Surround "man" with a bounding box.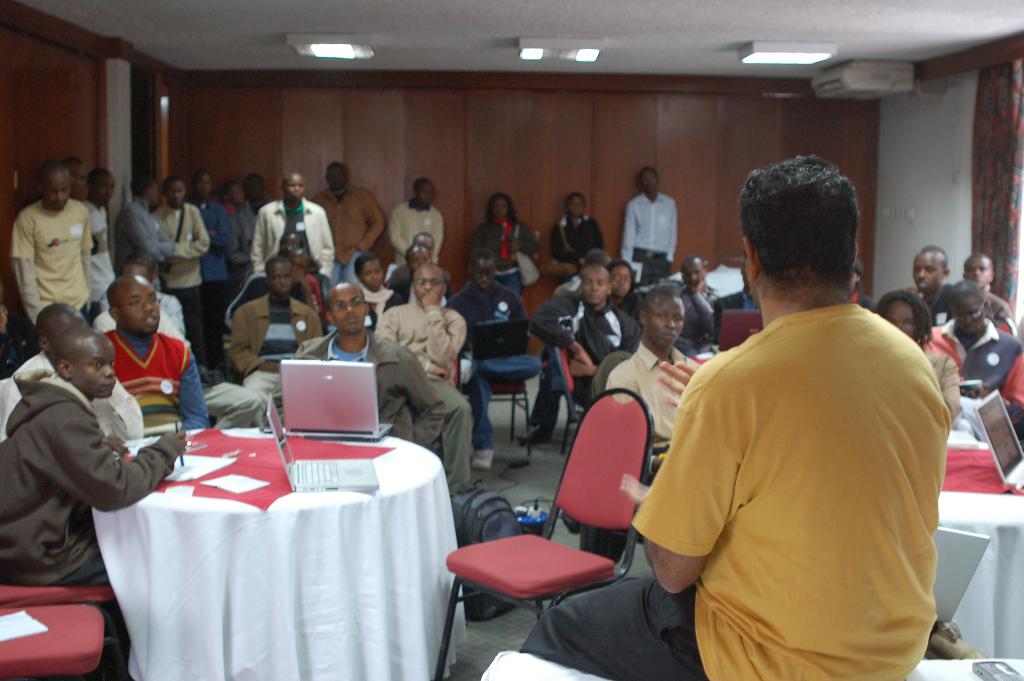
box(603, 290, 720, 500).
